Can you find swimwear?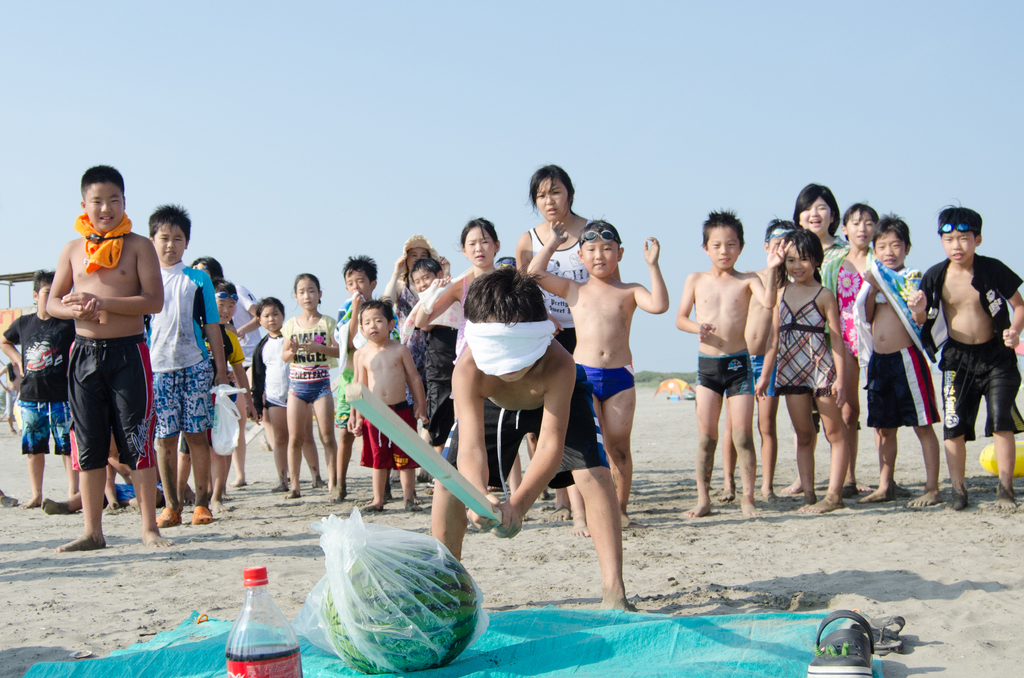
Yes, bounding box: <box>356,406,424,474</box>.
